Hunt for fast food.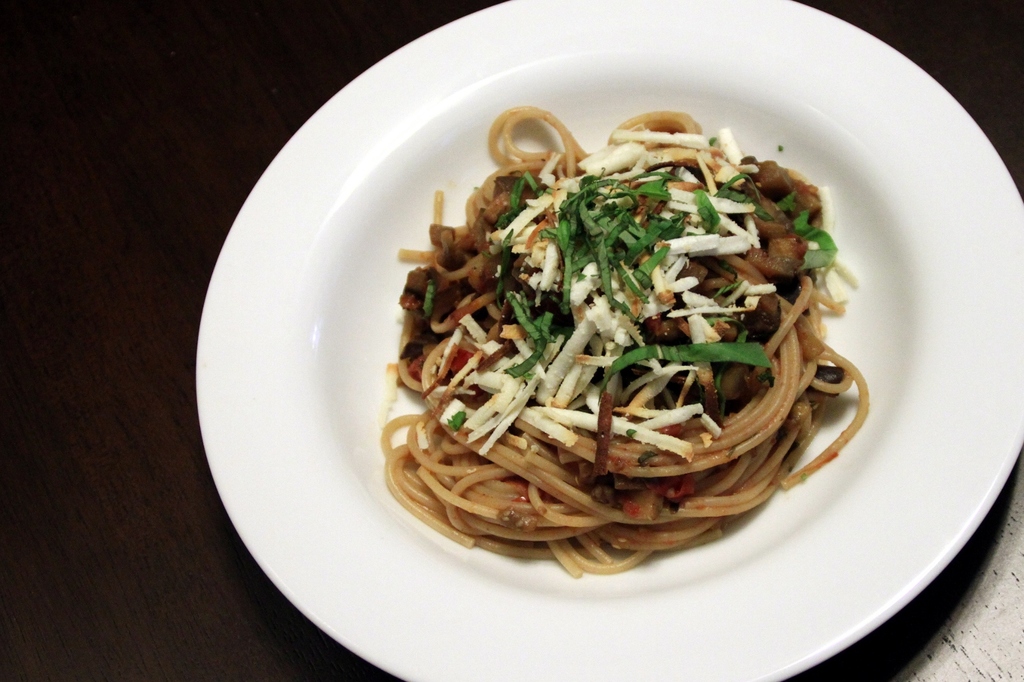
Hunted down at bbox=[375, 101, 882, 588].
